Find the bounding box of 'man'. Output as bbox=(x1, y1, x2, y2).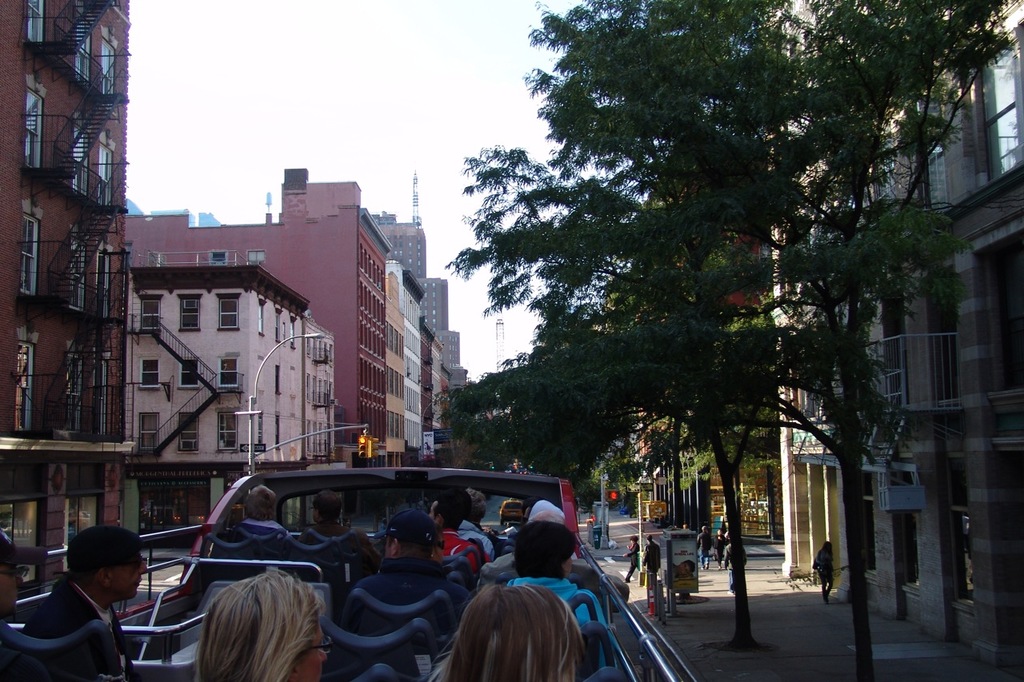
bbox=(418, 493, 491, 560).
